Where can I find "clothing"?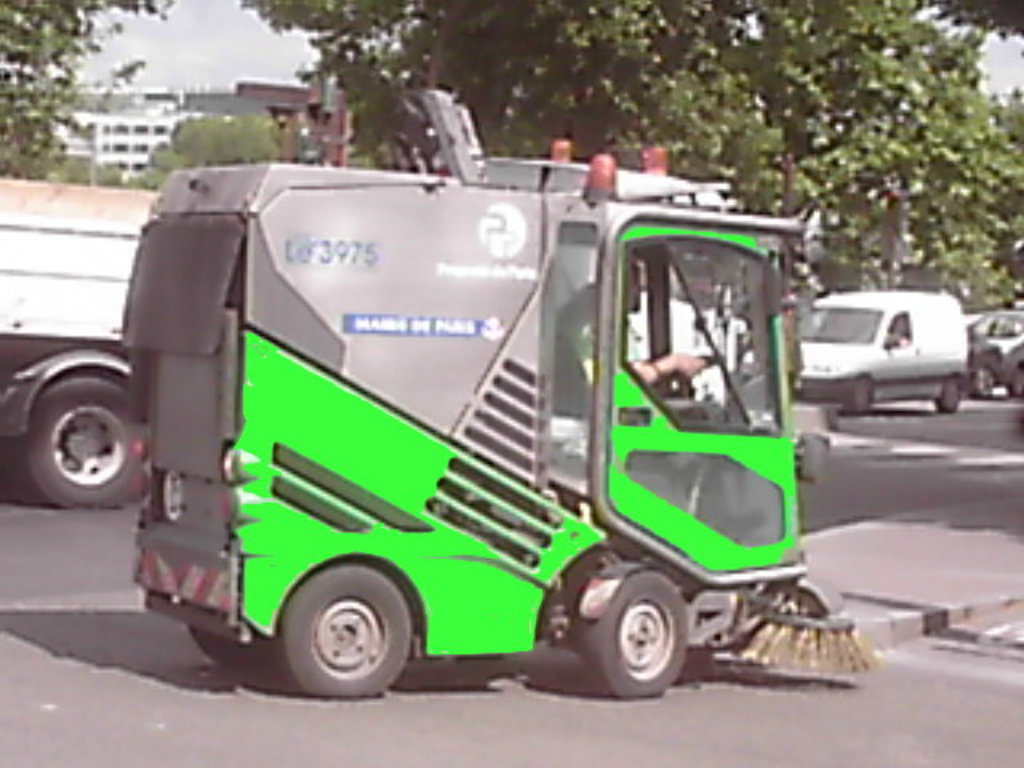
You can find it at BBox(557, 282, 648, 389).
